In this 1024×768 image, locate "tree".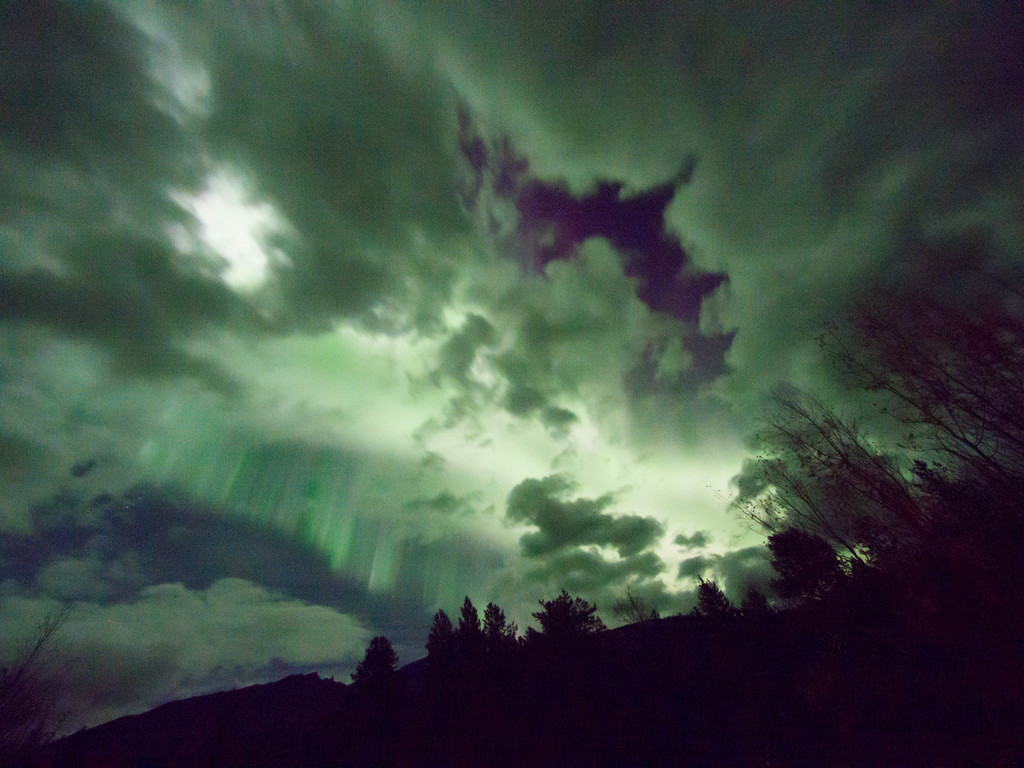
Bounding box: 506,607,519,646.
